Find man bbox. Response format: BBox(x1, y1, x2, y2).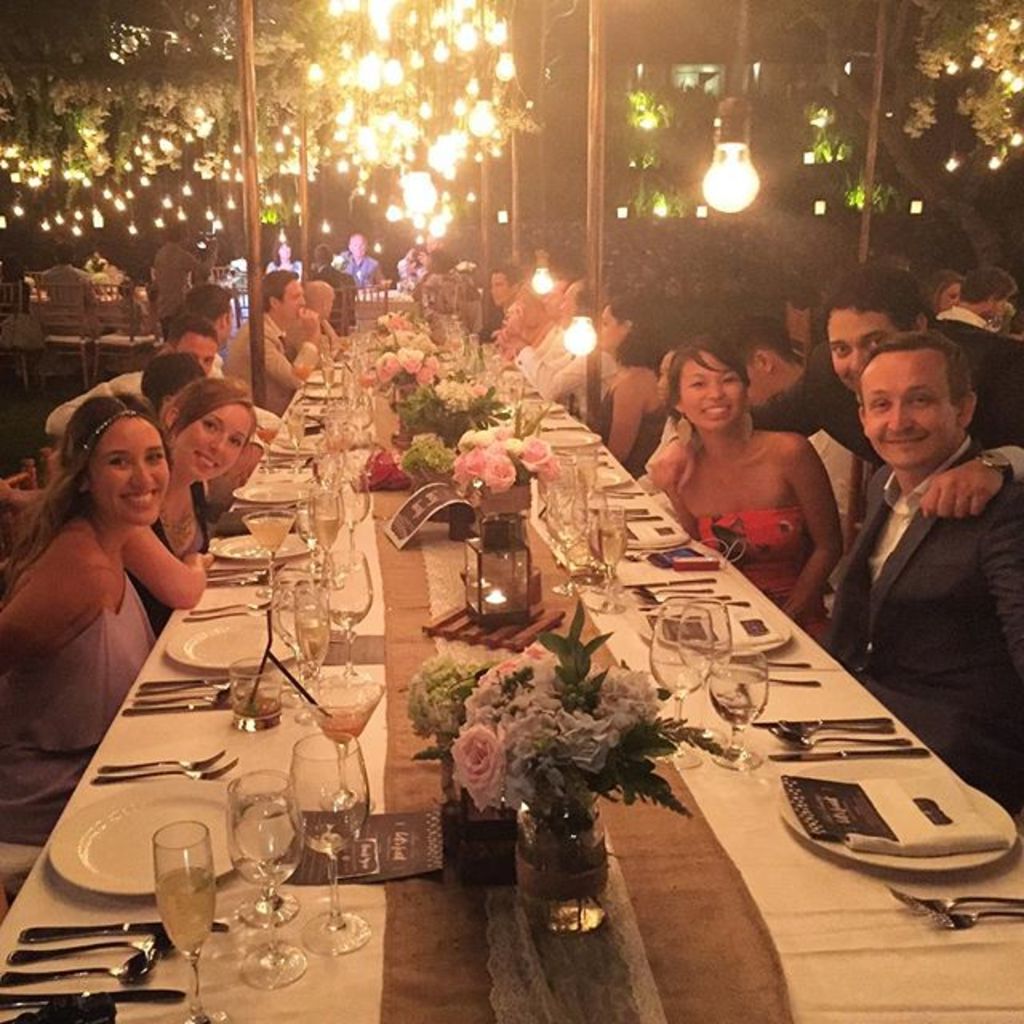
BBox(520, 277, 578, 355).
